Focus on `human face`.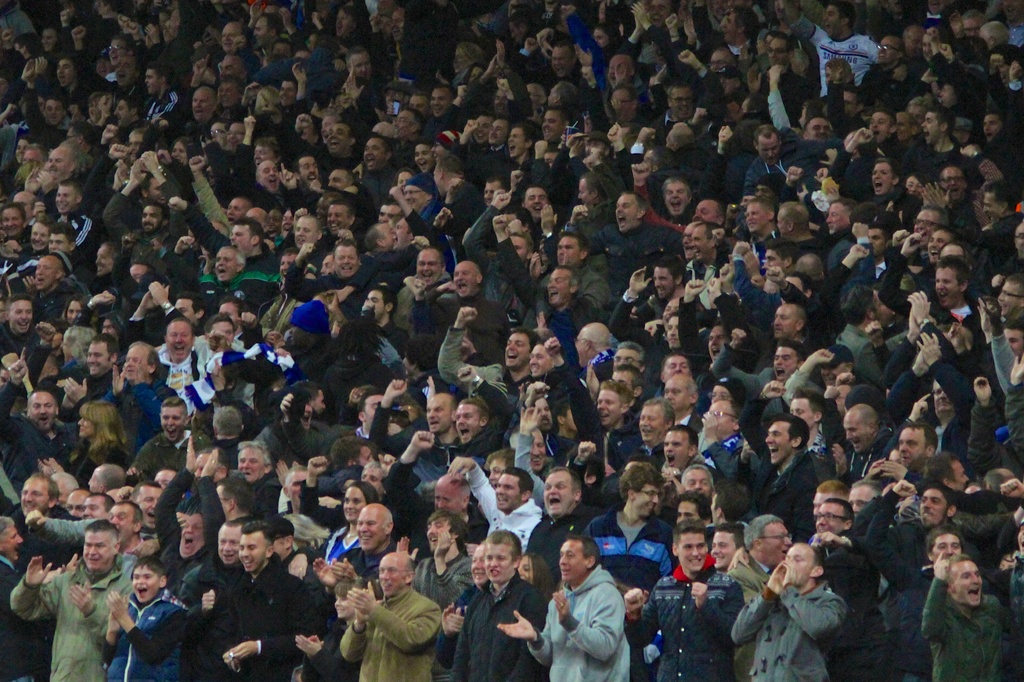
Focused at (x1=122, y1=346, x2=149, y2=384).
